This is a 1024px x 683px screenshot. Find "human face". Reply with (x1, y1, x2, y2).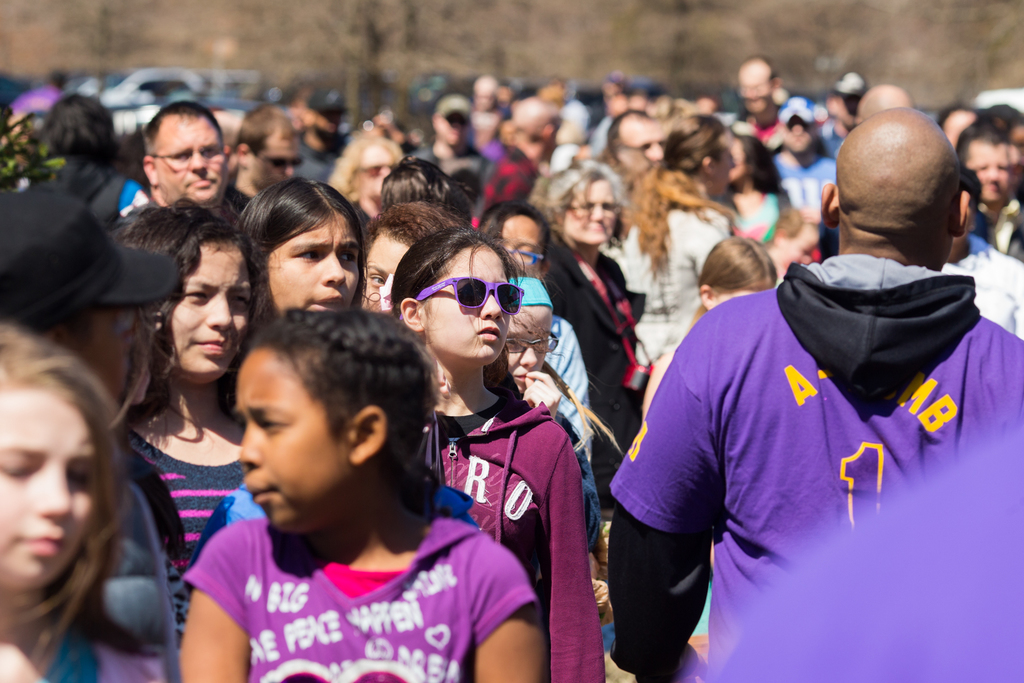
(152, 111, 226, 204).
